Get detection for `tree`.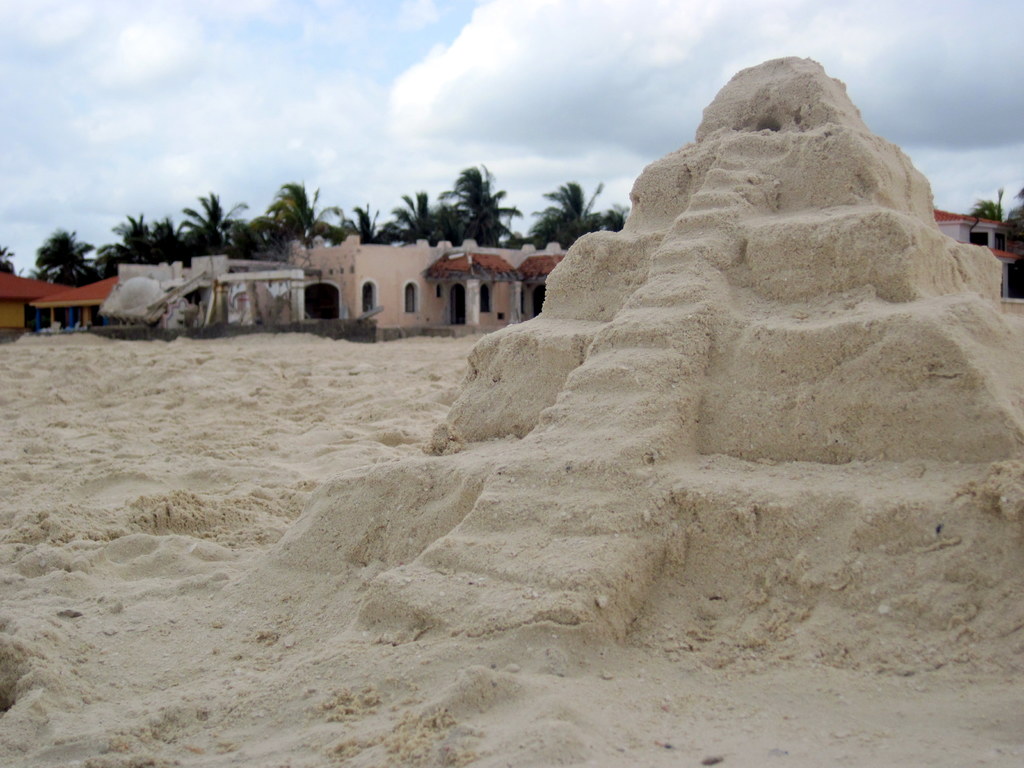
Detection: Rect(38, 221, 104, 287).
